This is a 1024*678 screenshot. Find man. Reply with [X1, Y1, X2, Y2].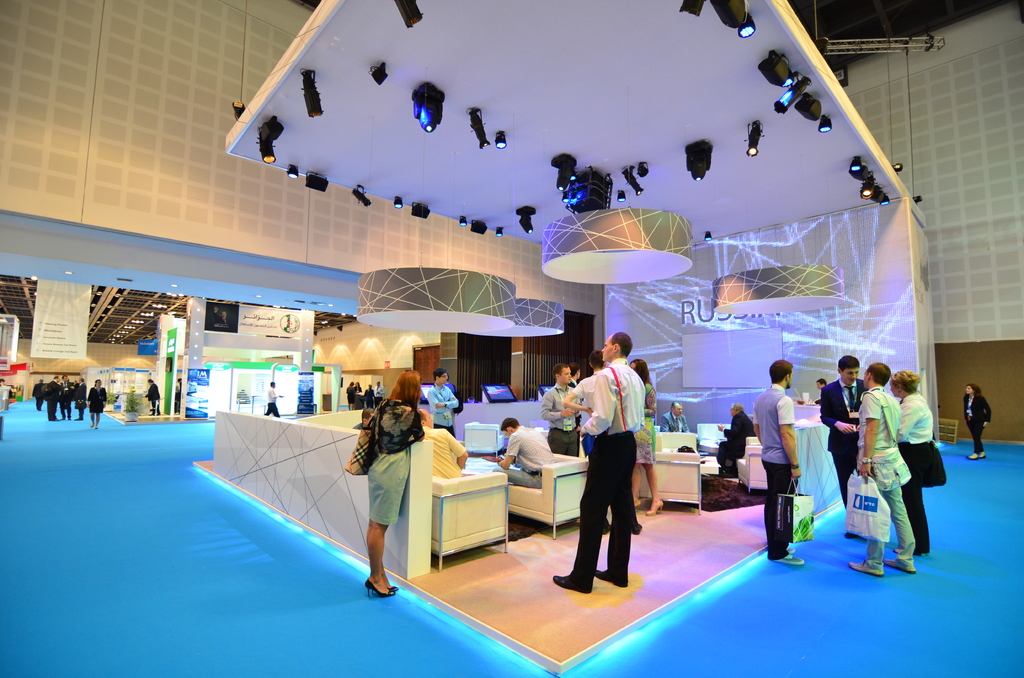
[658, 401, 691, 432].
